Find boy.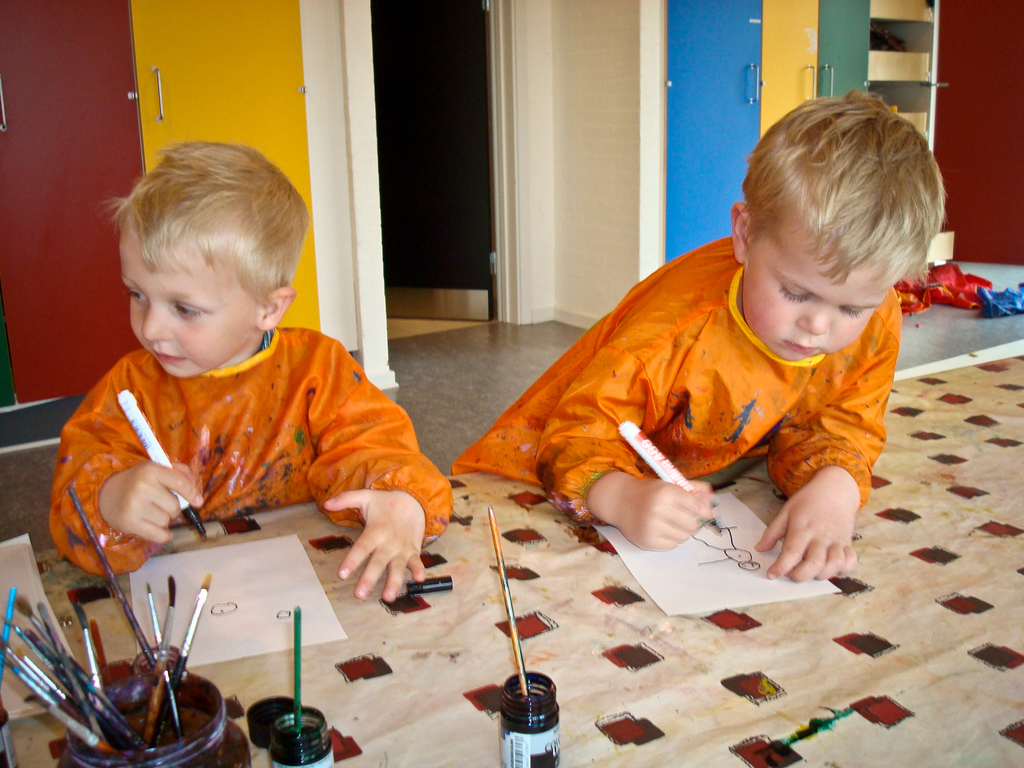
{"x1": 454, "y1": 73, "x2": 945, "y2": 582}.
